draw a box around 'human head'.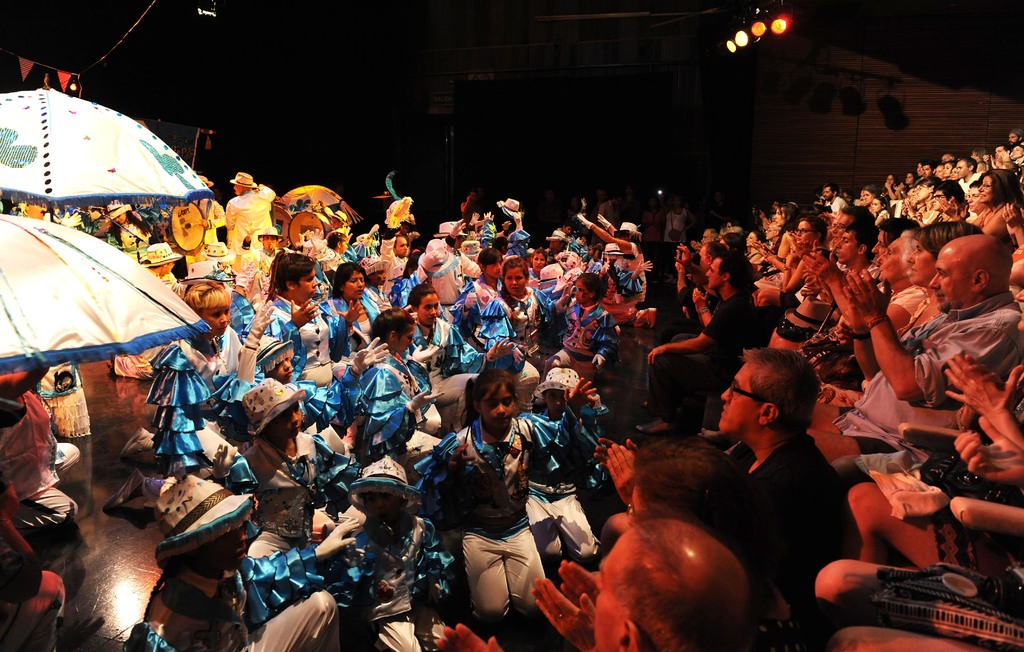
334 263 367 302.
